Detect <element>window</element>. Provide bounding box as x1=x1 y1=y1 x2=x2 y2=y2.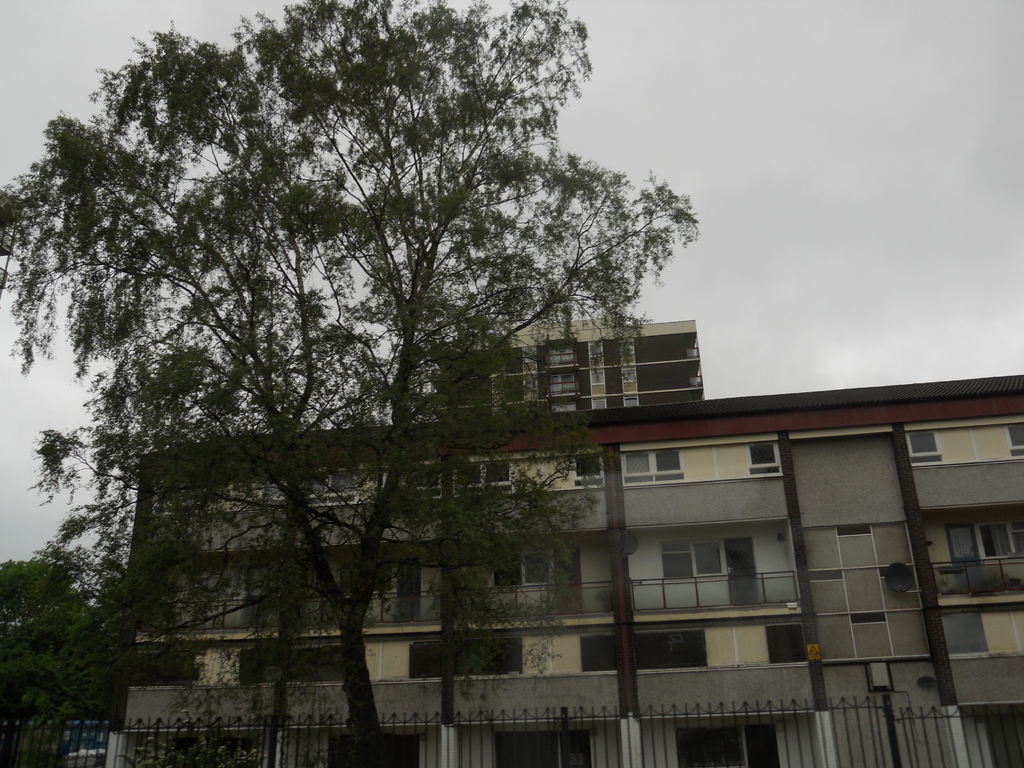
x1=523 y1=550 x2=554 y2=590.
